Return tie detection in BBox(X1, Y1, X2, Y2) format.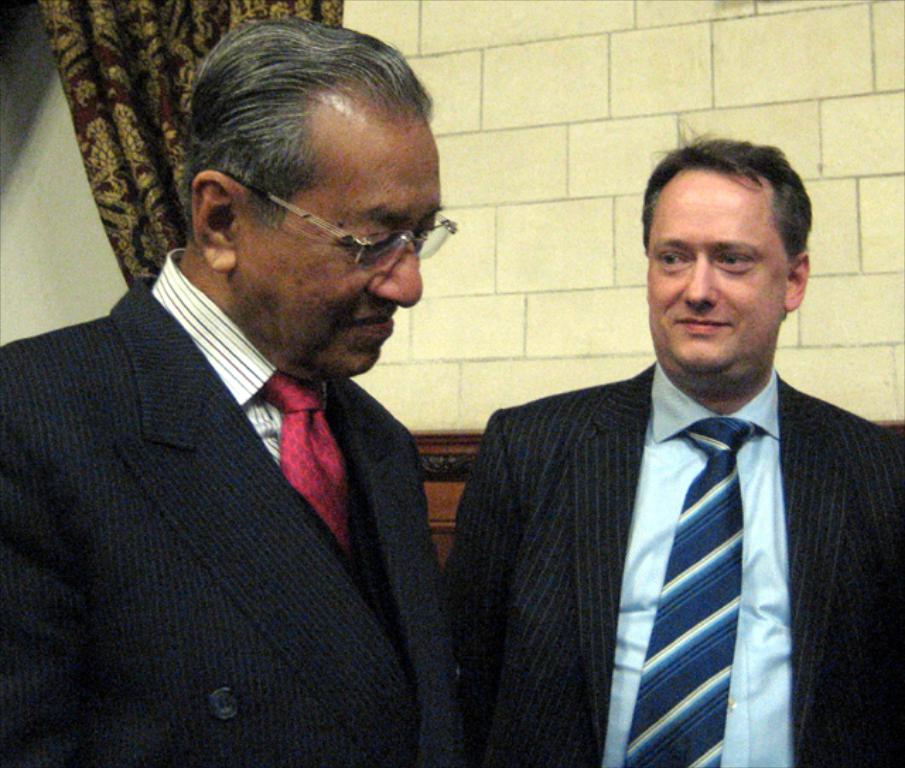
BBox(253, 366, 352, 554).
